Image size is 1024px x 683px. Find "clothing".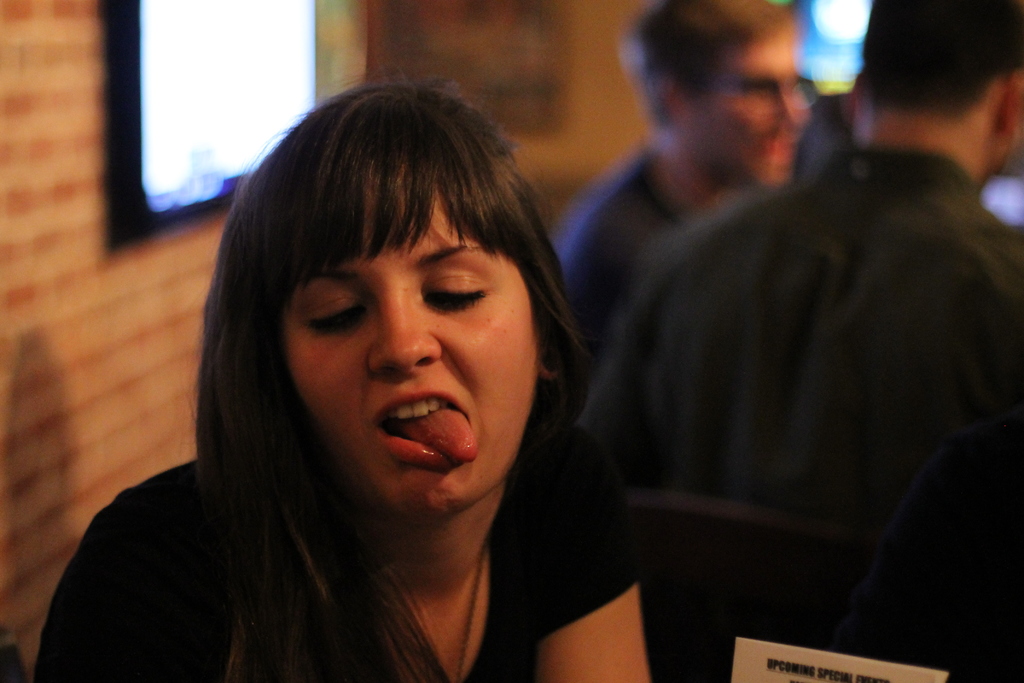
x1=28 y1=458 x2=641 y2=682.
